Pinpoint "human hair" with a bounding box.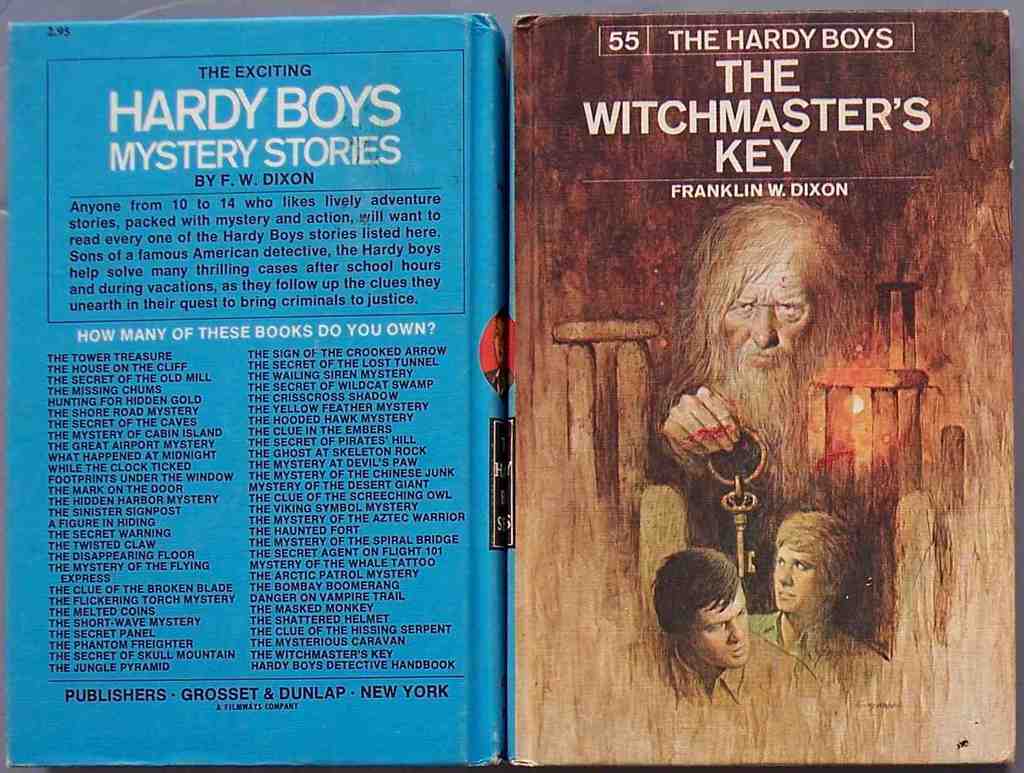
x1=672, y1=193, x2=844, y2=376.
